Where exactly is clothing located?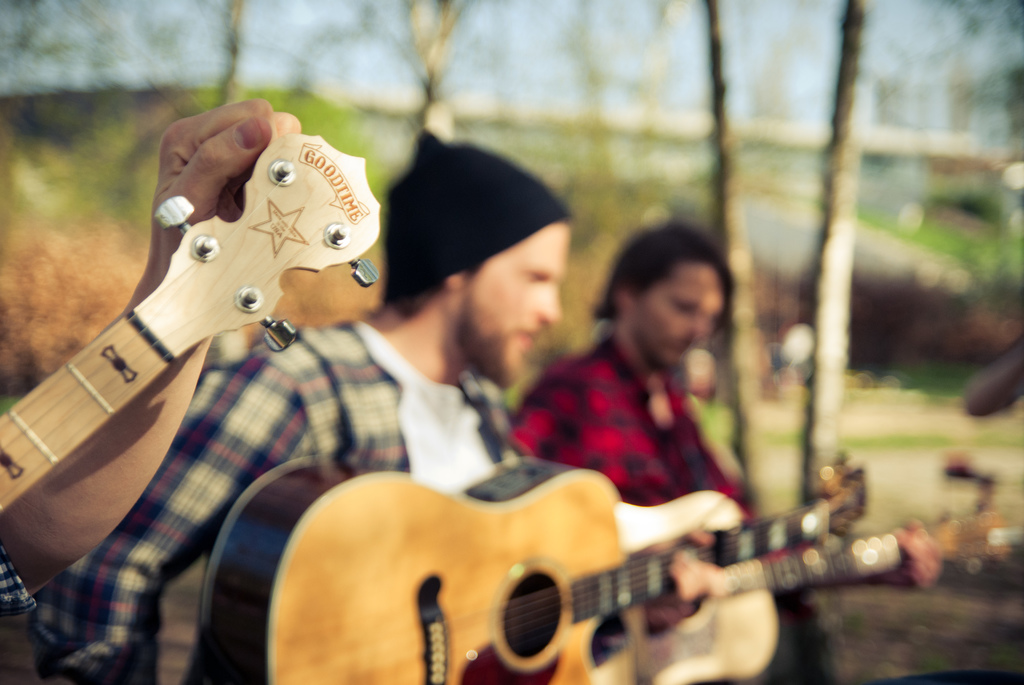
Its bounding box is <box>463,320,812,684</box>.
